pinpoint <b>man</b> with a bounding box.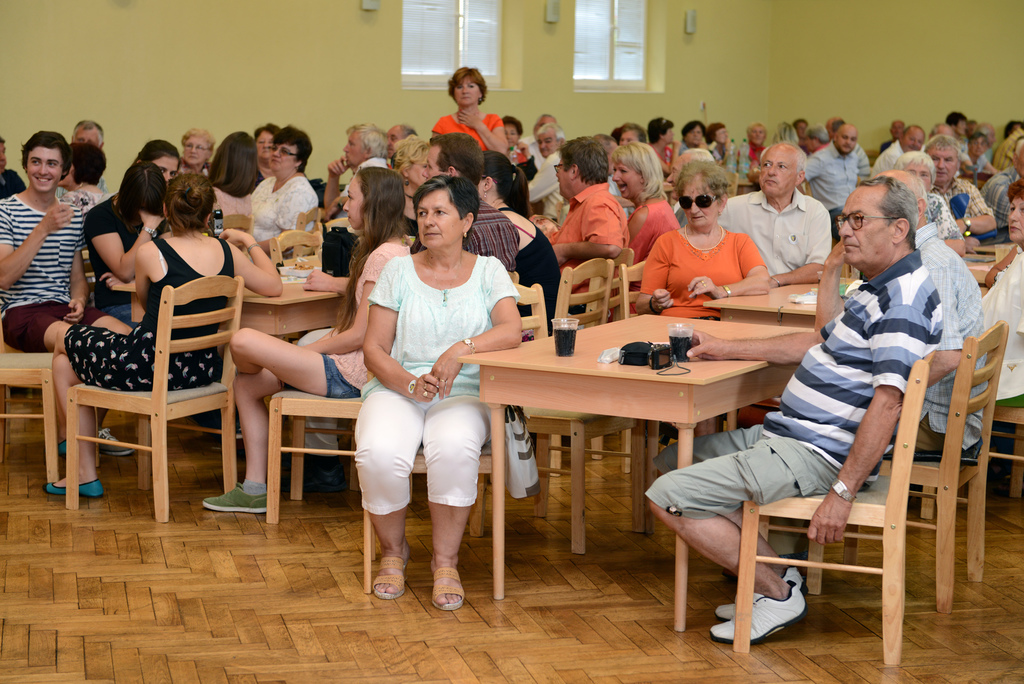
select_region(320, 125, 391, 217).
